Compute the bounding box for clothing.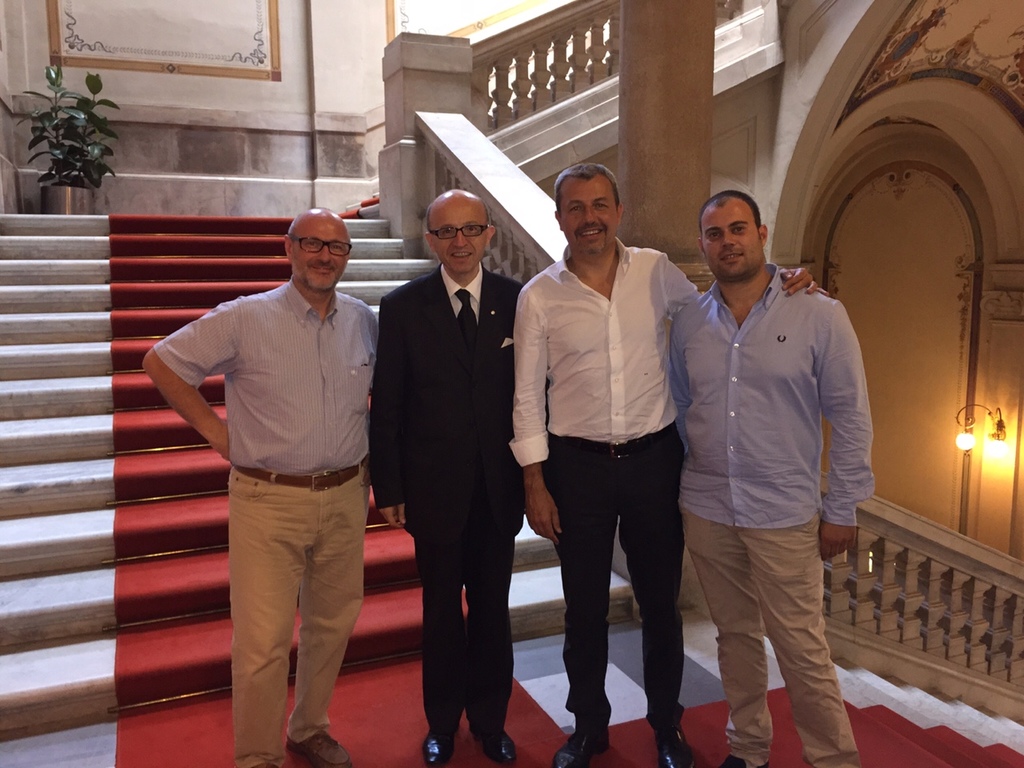
<region>674, 262, 878, 767</region>.
